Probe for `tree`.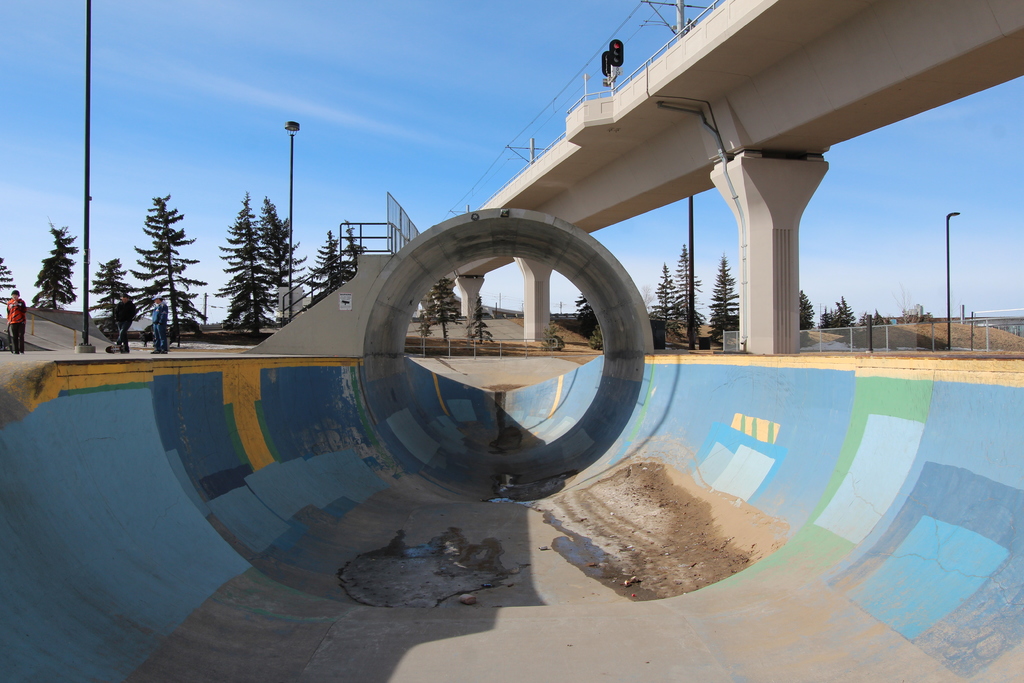
Probe result: <box>109,170,204,352</box>.
